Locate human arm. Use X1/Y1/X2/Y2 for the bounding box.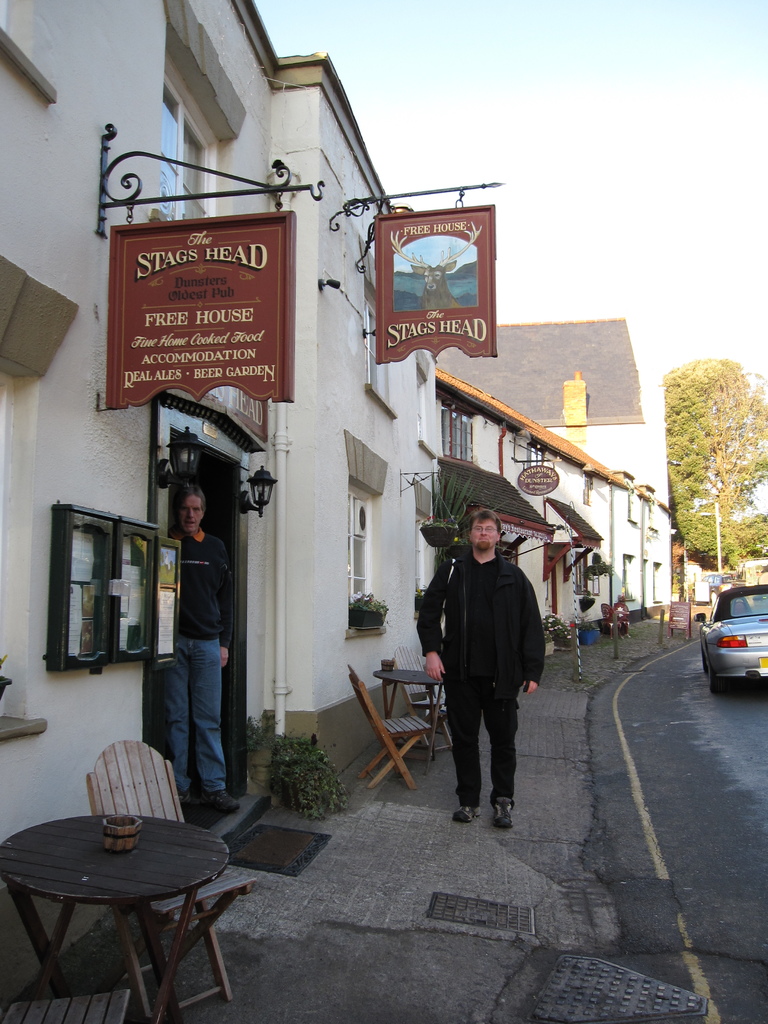
513/570/545/699.
